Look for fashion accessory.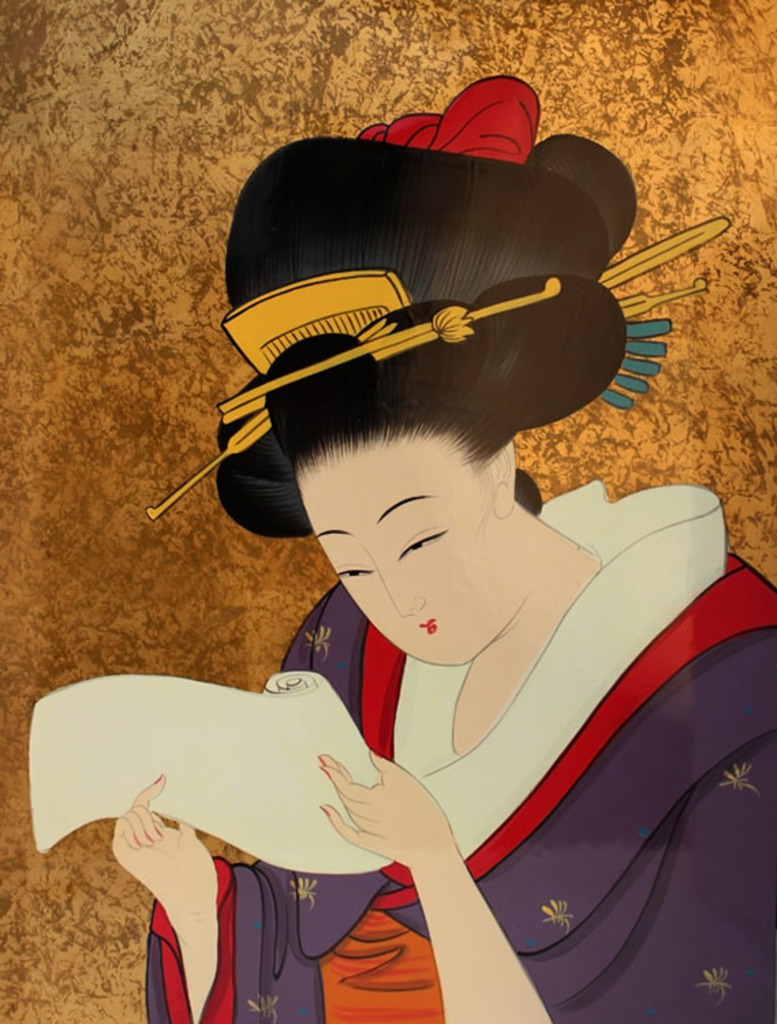
Found: box(141, 68, 732, 519).
